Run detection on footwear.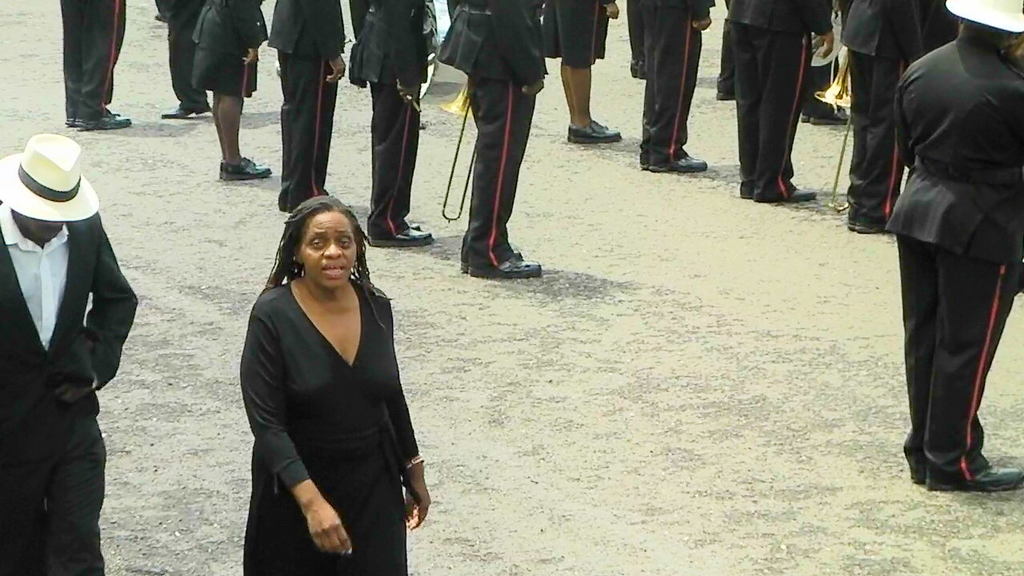
Result: bbox=(627, 51, 641, 76).
